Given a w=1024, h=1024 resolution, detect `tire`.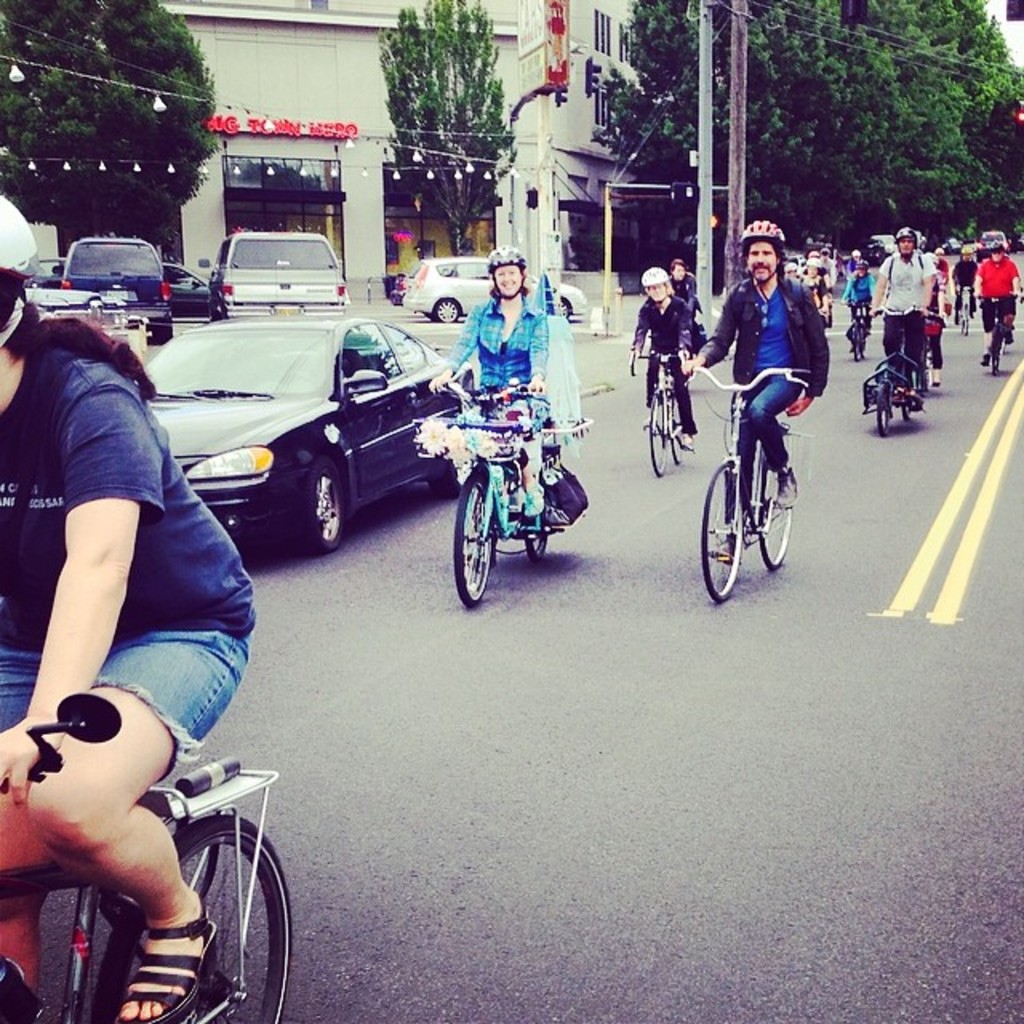
crop(758, 454, 795, 570).
